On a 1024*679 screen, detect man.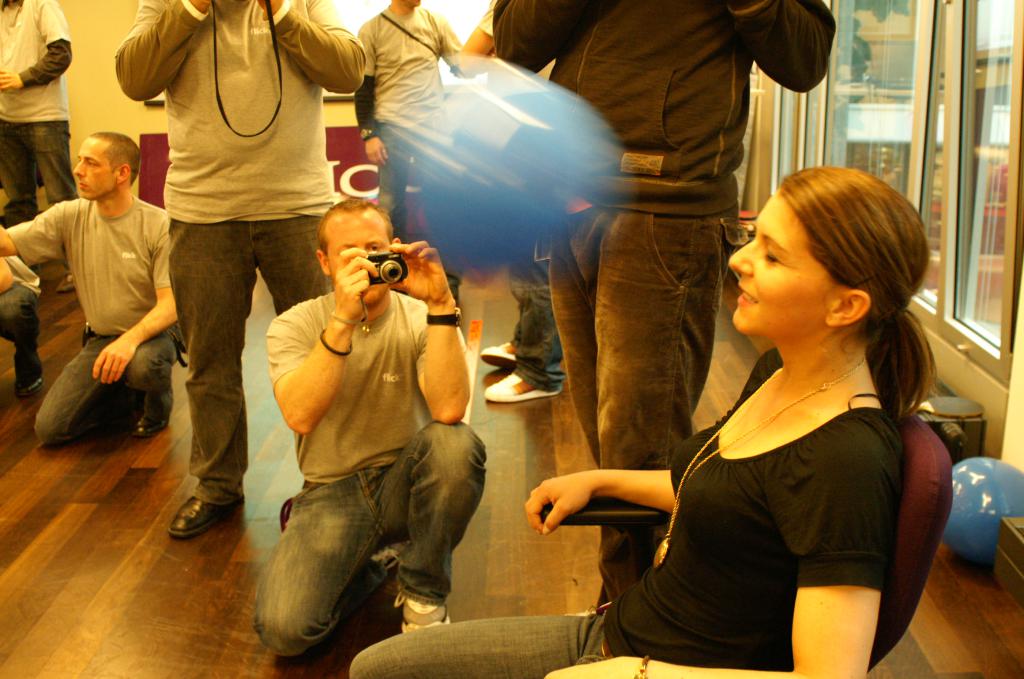
bbox=[4, 0, 81, 286].
